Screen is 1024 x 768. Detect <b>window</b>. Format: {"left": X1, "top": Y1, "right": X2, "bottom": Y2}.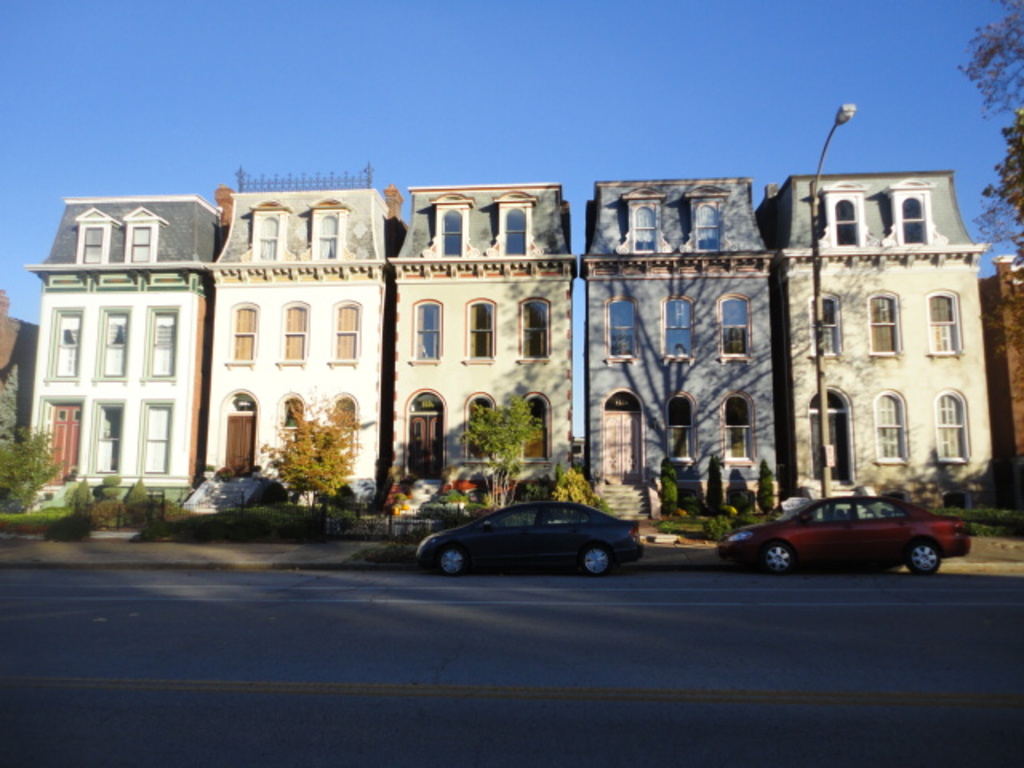
{"left": 685, "top": 181, "right": 725, "bottom": 254}.
